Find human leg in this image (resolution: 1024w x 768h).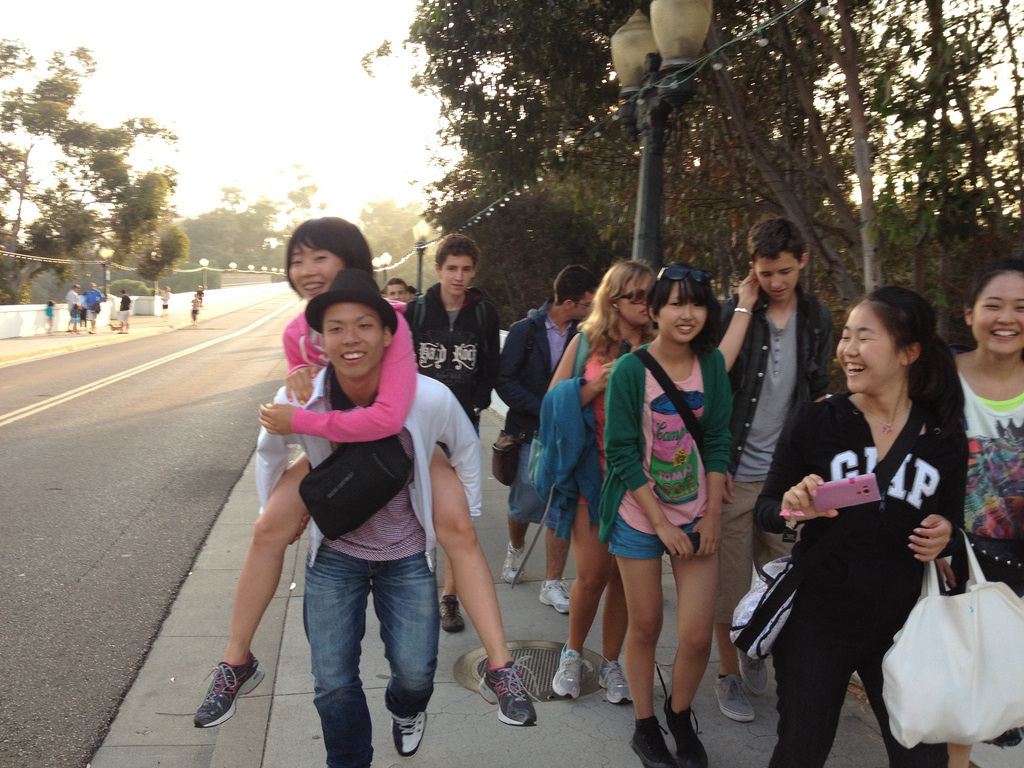
l=605, t=511, r=632, b=700.
